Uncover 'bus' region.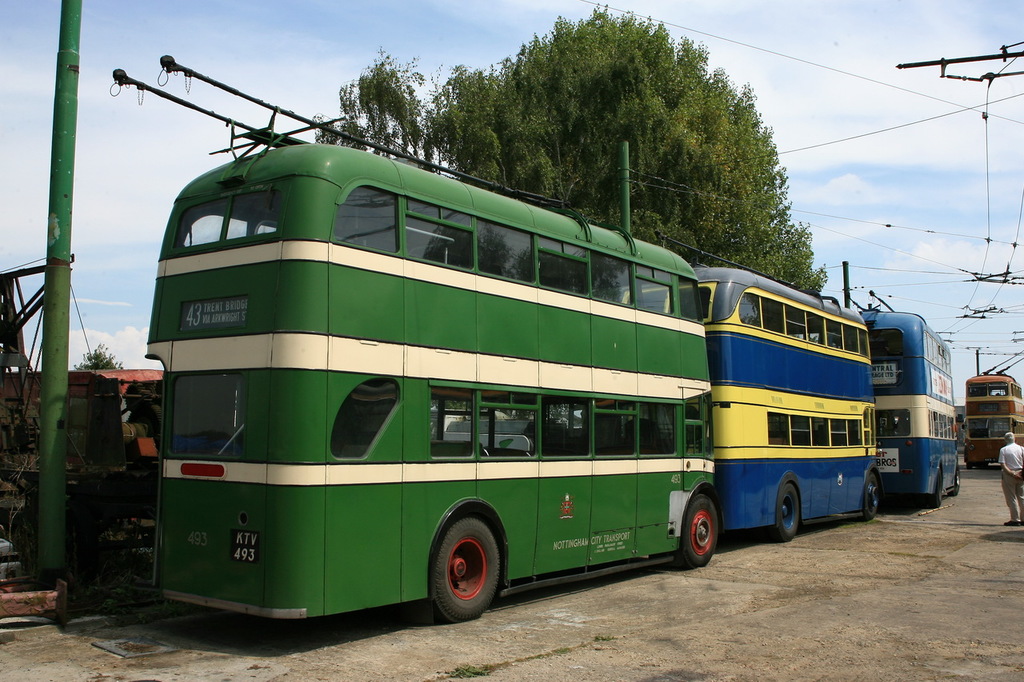
Uncovered: bbox=[965, 374, 1023, 465].
